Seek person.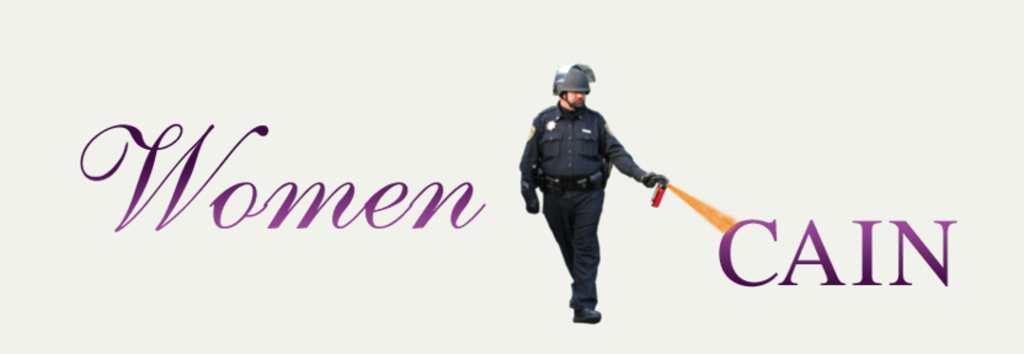
(524, 55, 672, 333).
